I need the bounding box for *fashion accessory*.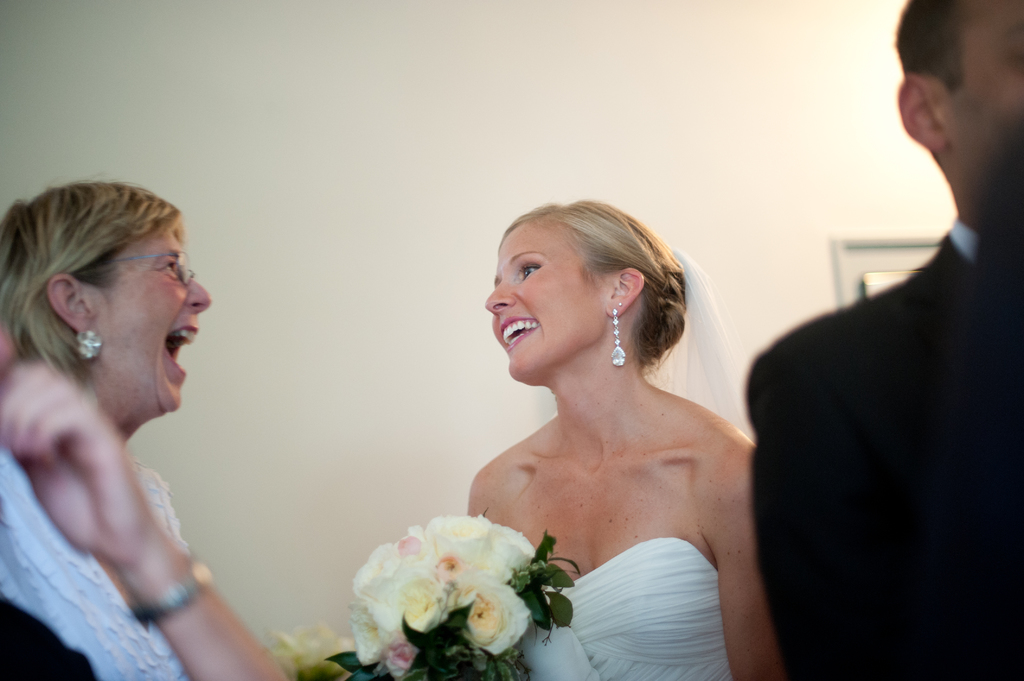
Here it is: (left=131, top=561, right=215, bottom=631).
